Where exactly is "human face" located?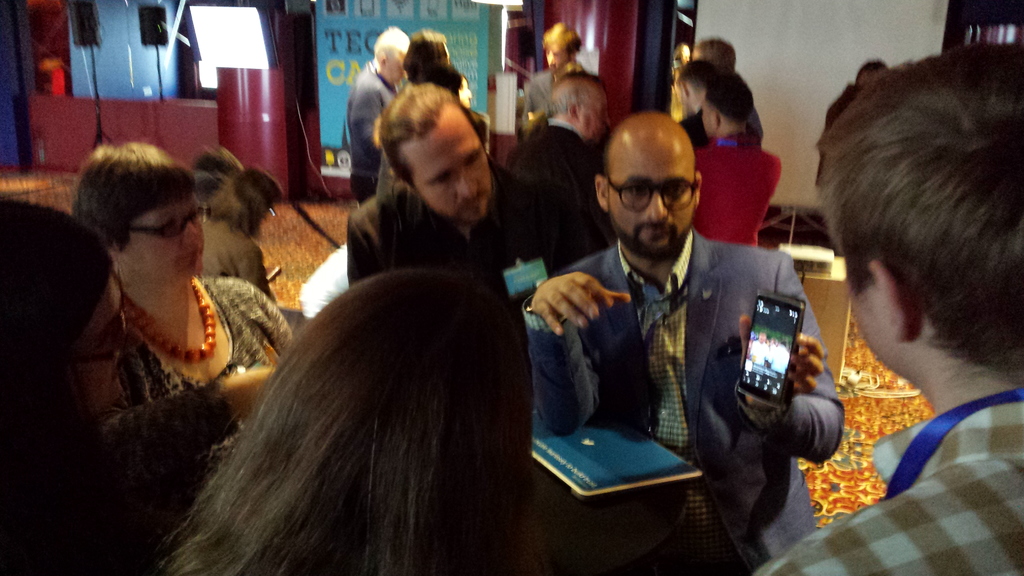
Its bounding box is <region>605, 145, 696, 256</region>.
